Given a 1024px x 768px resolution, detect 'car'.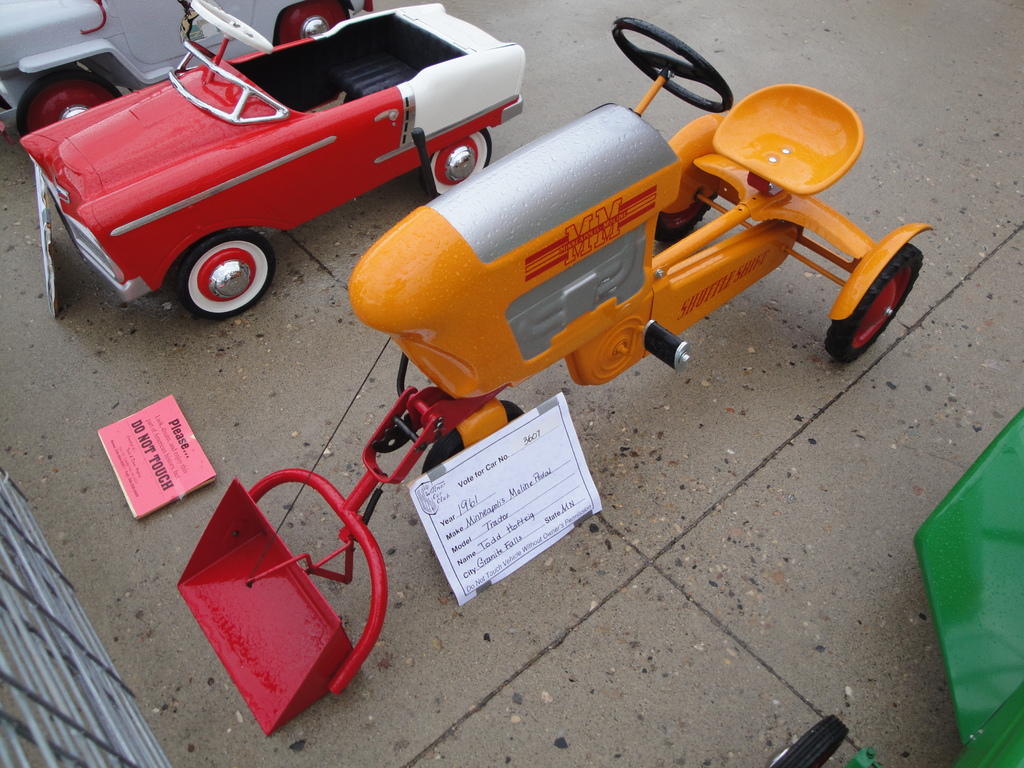
0 0 366 127.
